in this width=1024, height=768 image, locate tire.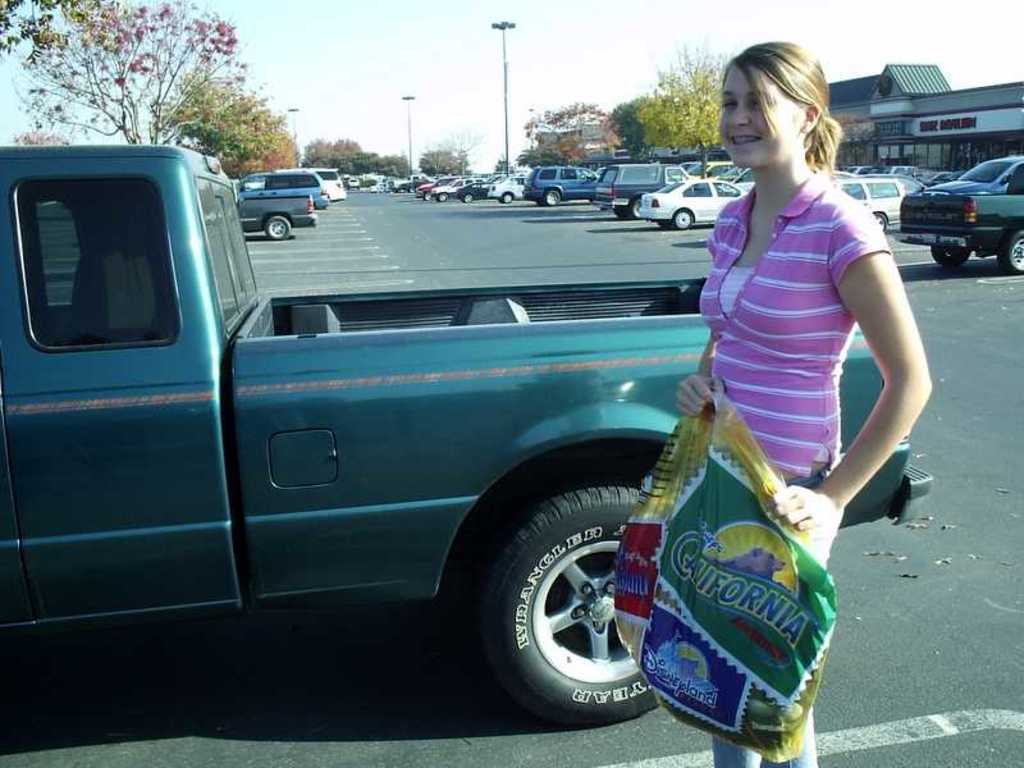
Bounding box: region(929, 244, 969, 269).
